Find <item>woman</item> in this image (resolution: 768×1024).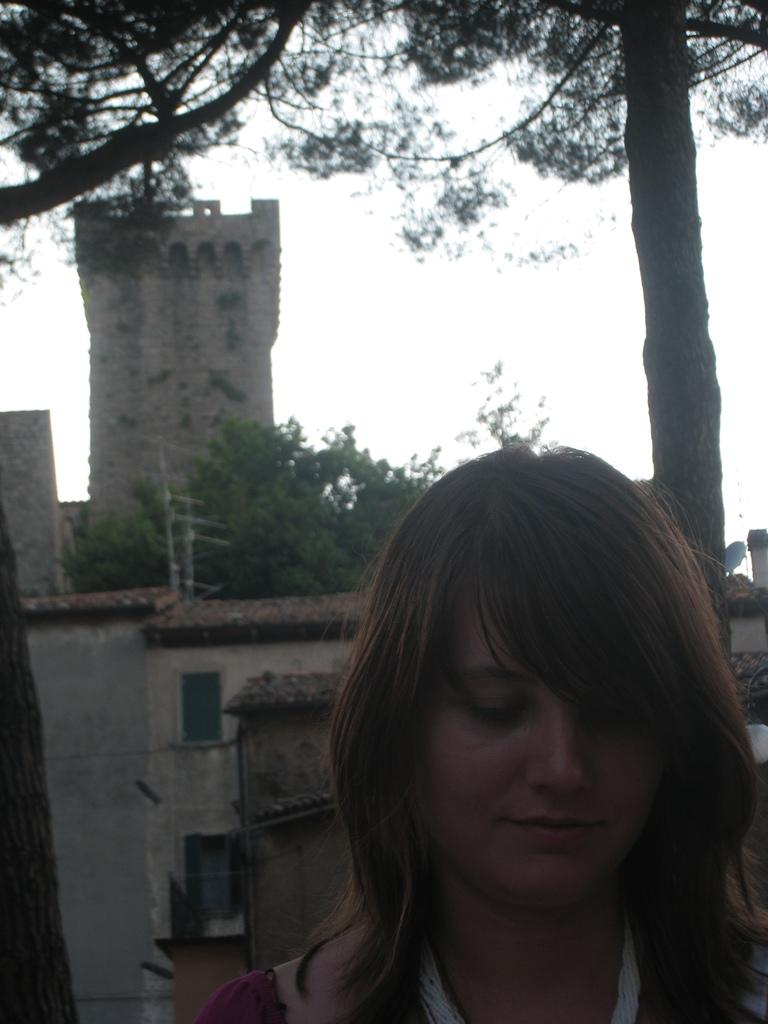
205, 377, 761, 1023.
